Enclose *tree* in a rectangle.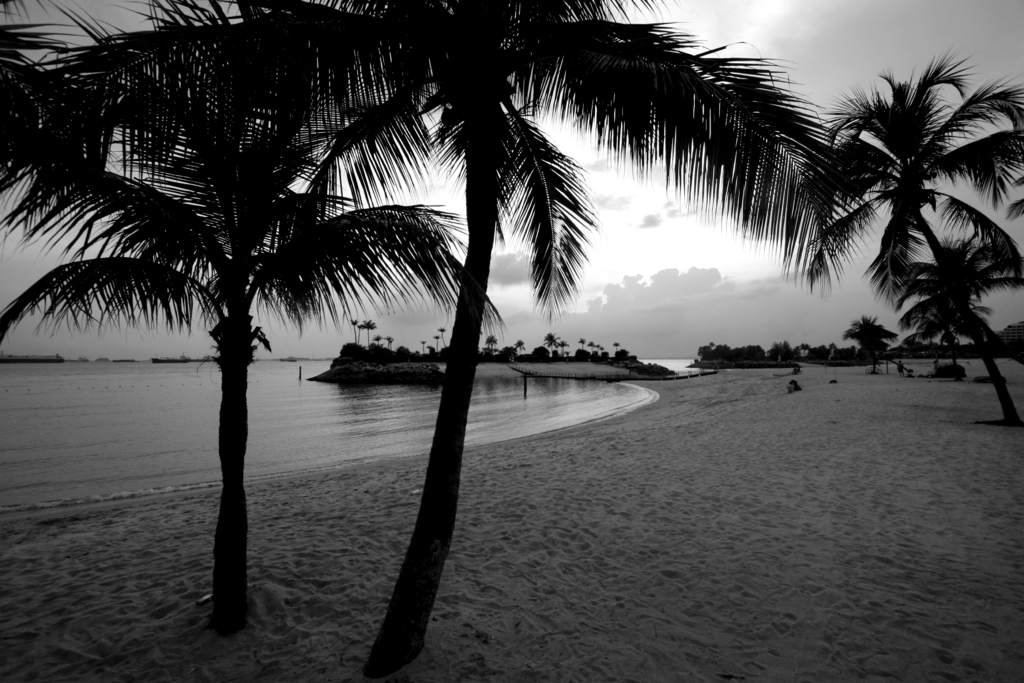
(left=0, top=0, right=164, bottom=263).
